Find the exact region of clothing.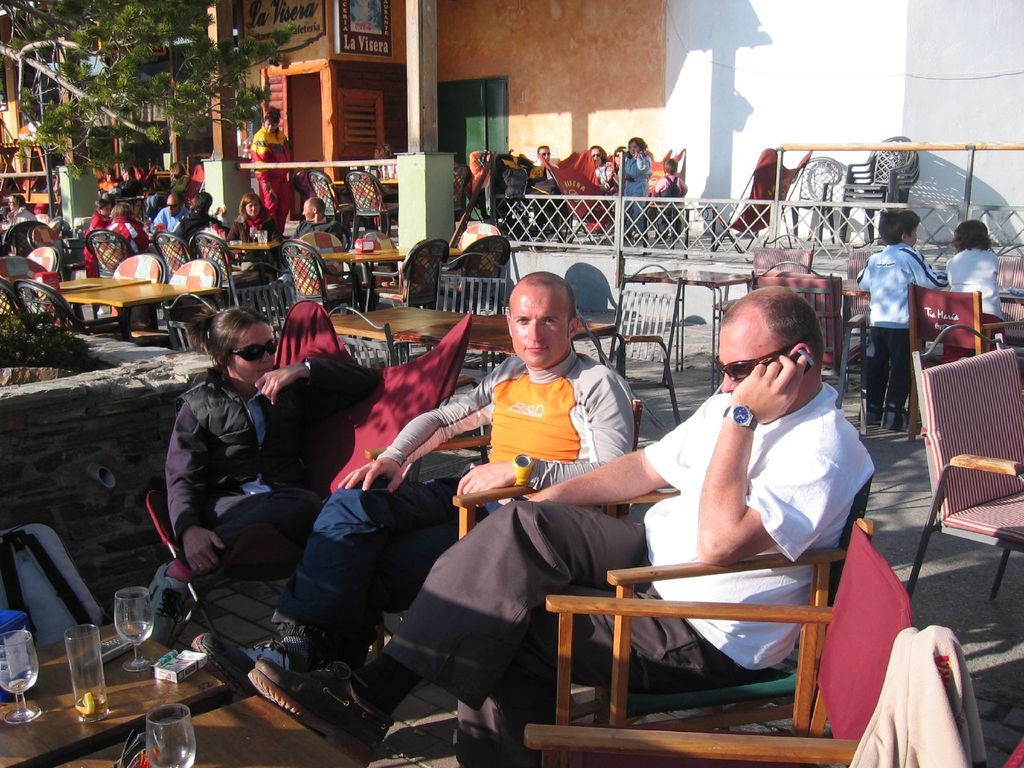
Exact region: [left=372, top=381, right=880, bottom=767].
